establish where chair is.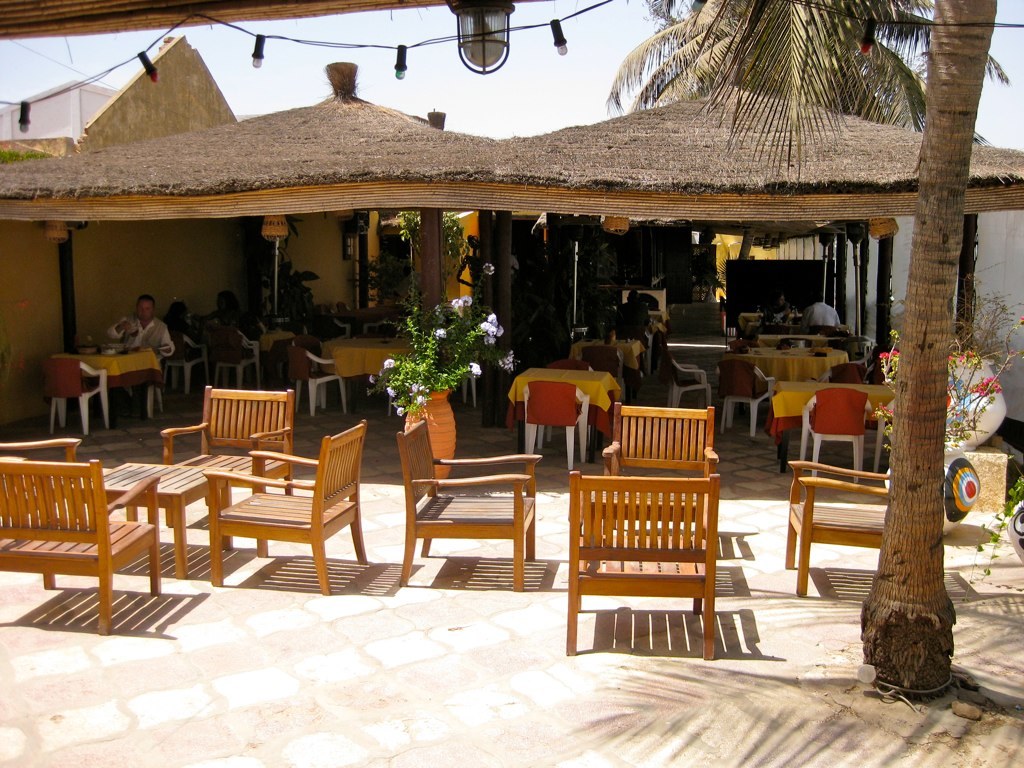
Established at [x1=546, y1=361, x2=594, y2=371].
